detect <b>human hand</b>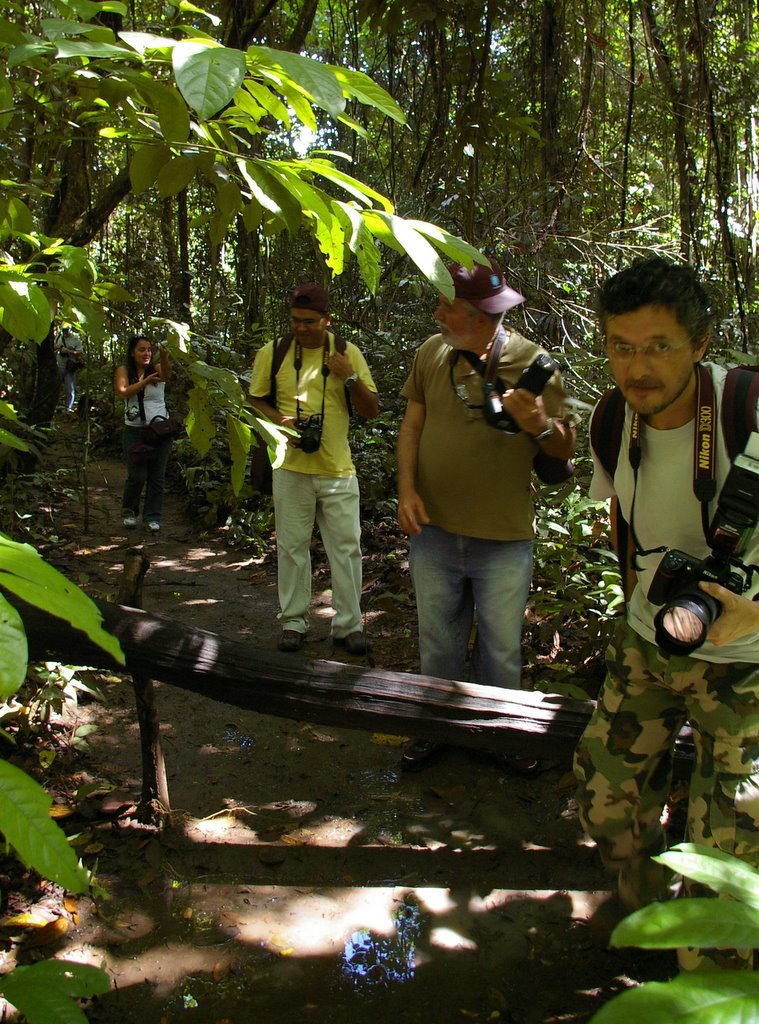
bbox=[157, 347, 171, 365]
